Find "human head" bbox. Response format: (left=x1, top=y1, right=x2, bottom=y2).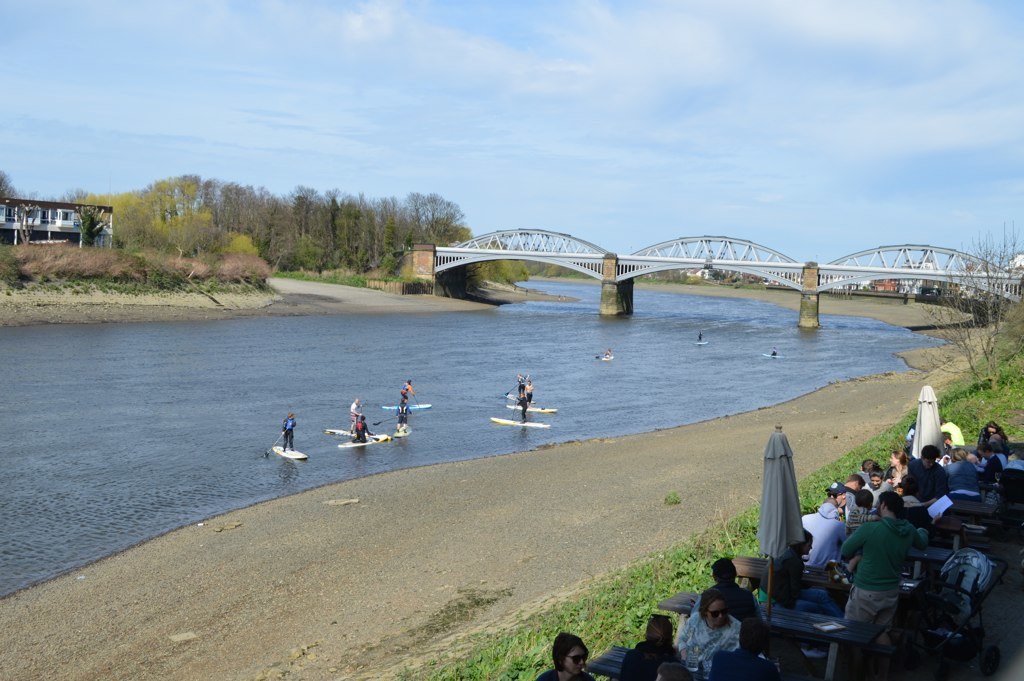
(left=820, top=500, right=842, bottom=512).
